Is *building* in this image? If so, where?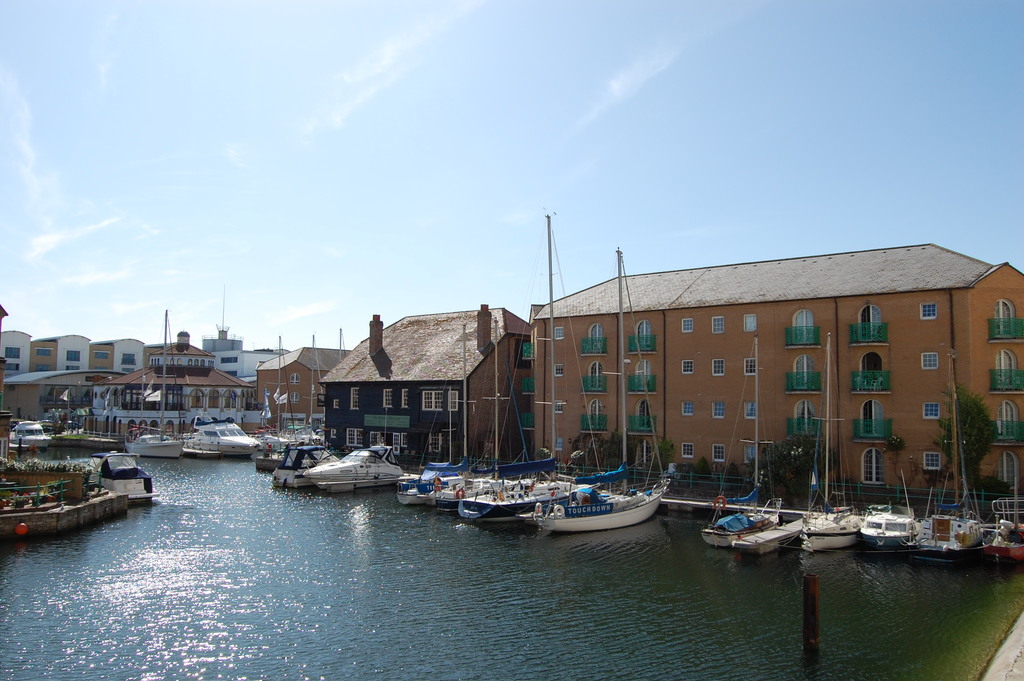
Yes, at (5,373,134,418).
